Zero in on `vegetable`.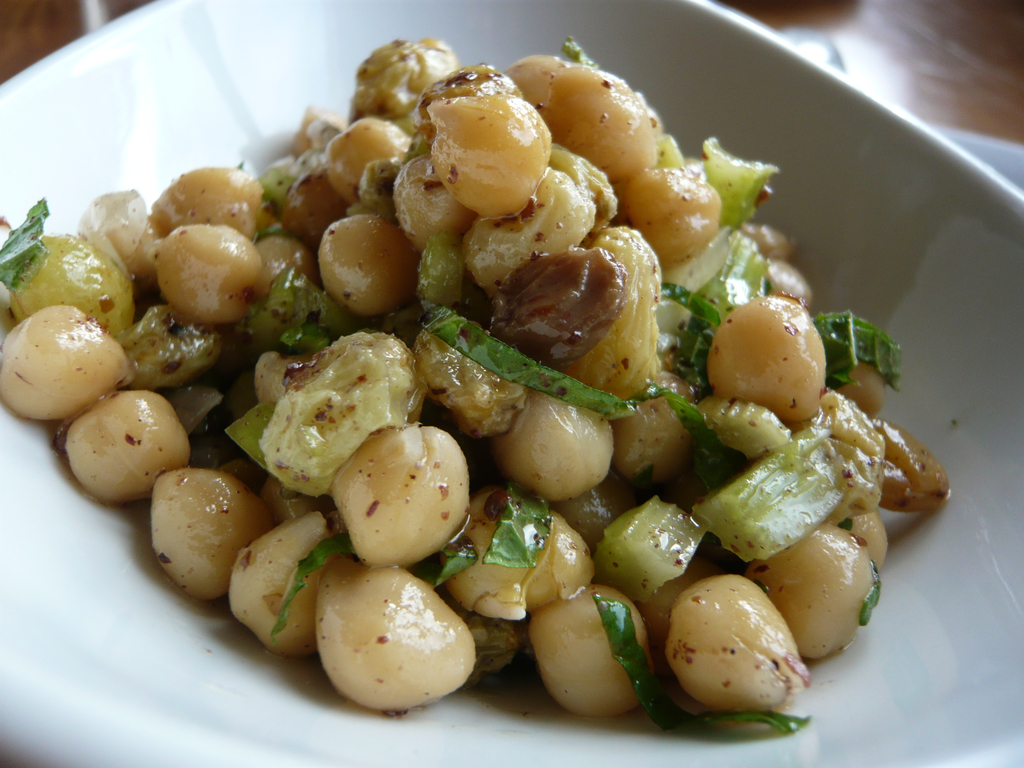
Zeroed in: left=863, top=564, right=880, bottom=627.
